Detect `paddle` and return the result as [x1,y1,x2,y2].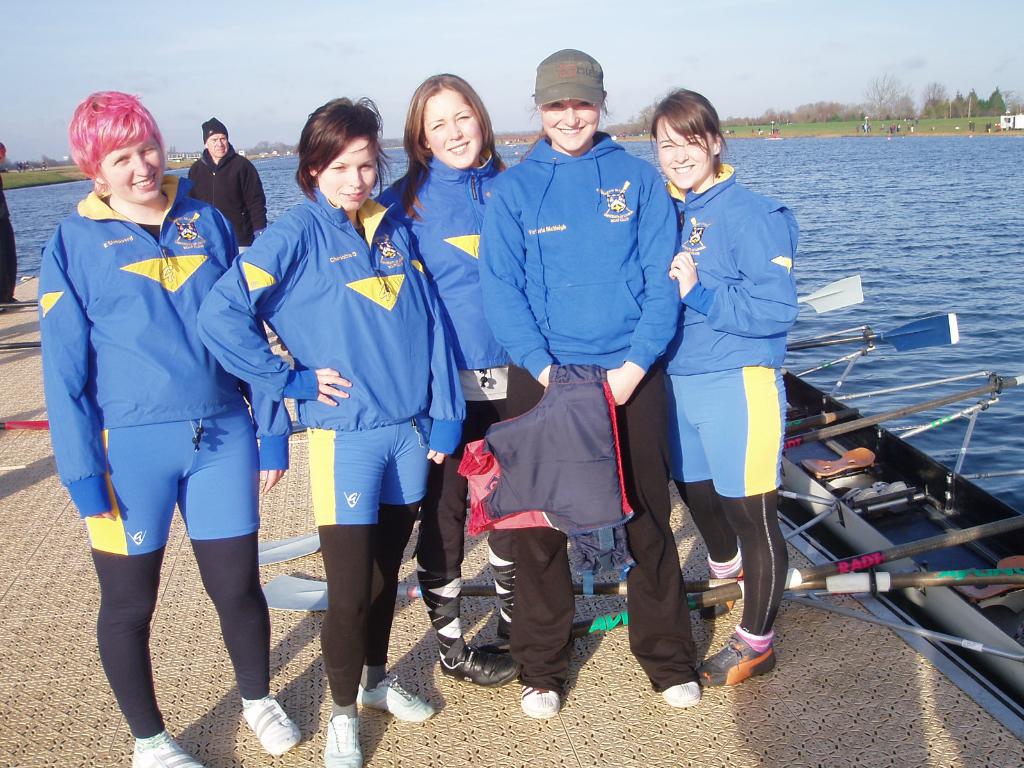
[0,422,50,428].
